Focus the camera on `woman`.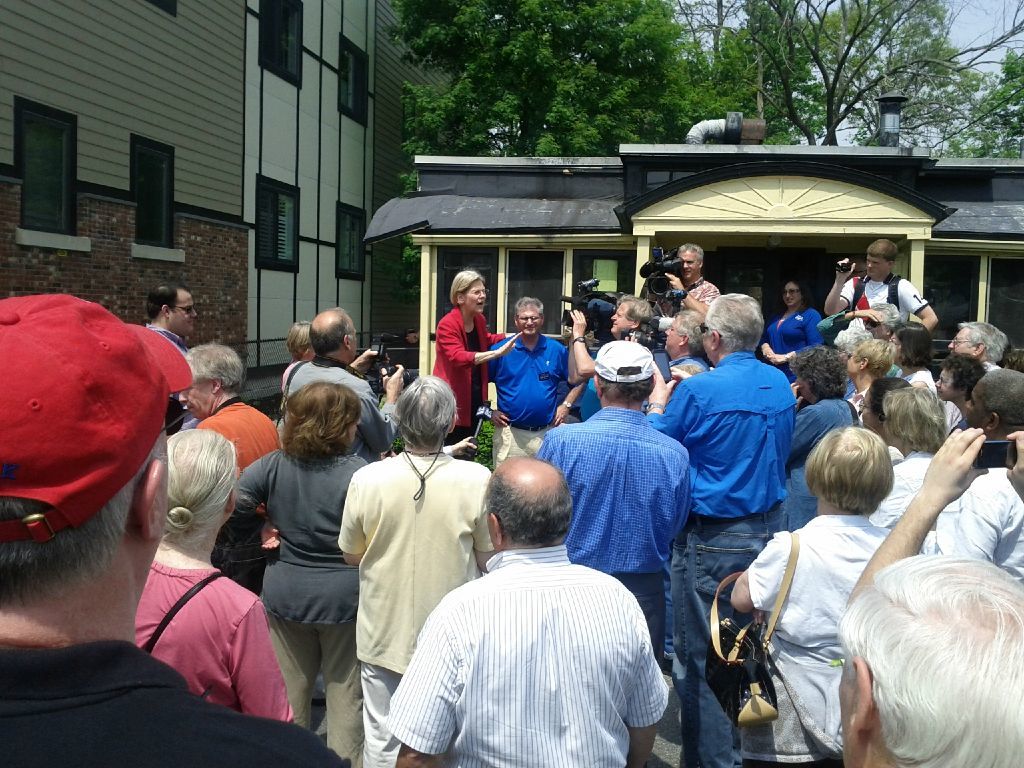
Focus region: rect(435, 269, 522, 459).
